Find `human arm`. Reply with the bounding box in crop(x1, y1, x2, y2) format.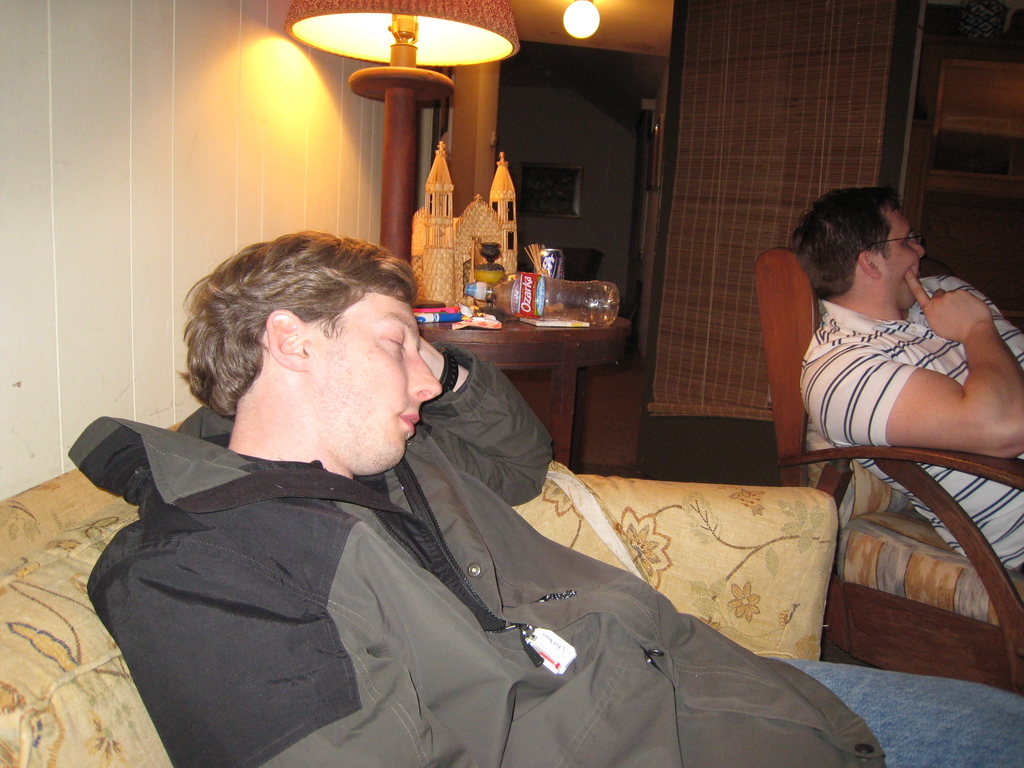
crop(89, 550, 446, 767).
